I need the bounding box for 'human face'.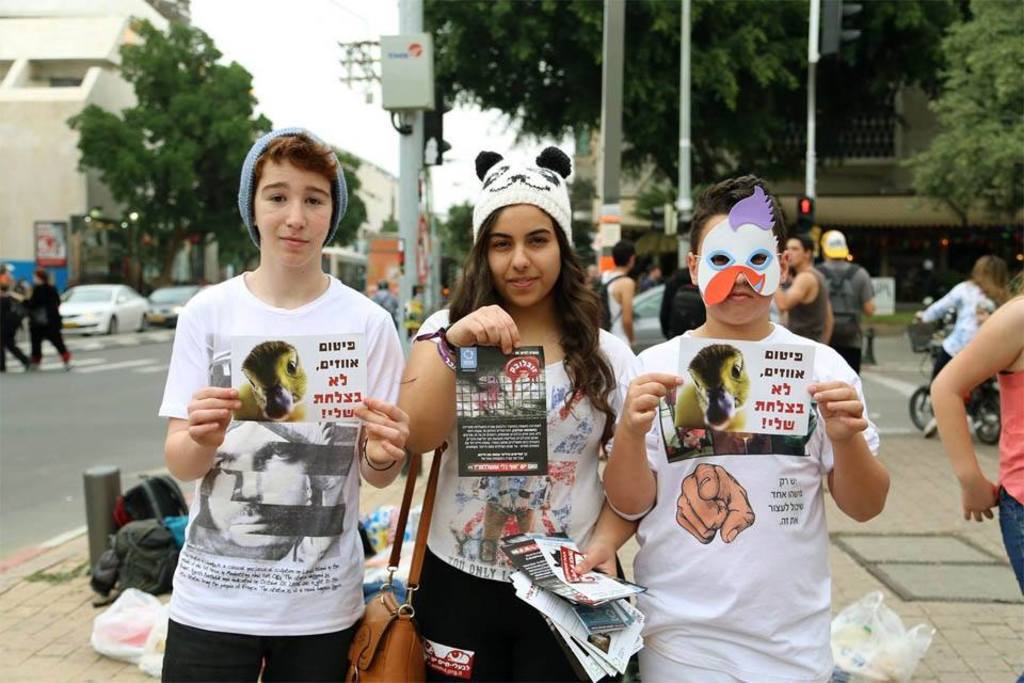
Here it is: rect(475, 202, 576, 300).
